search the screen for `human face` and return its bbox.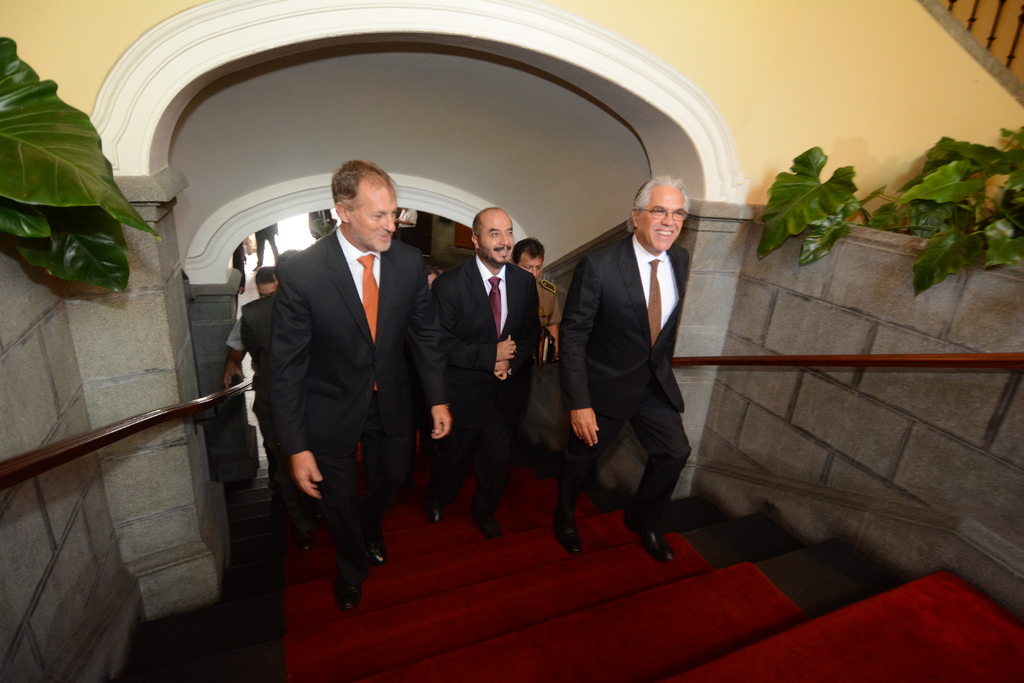
Found: {"left": 481, "top": 212, "right": 514, "bottom": 269}.
